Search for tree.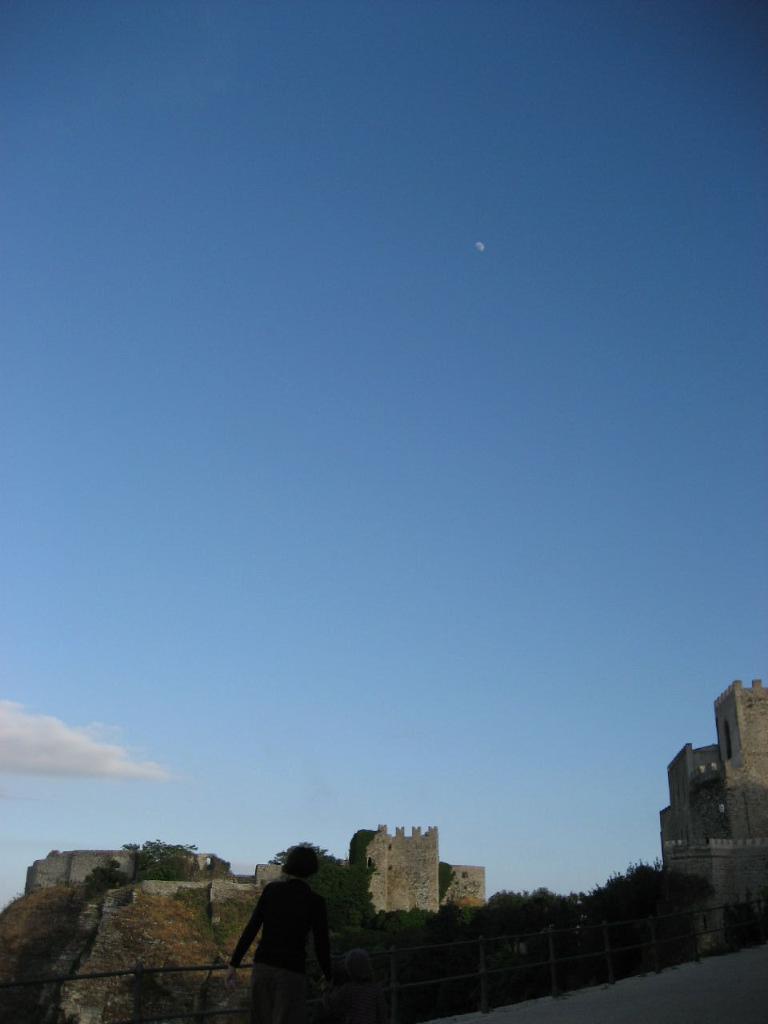
Found at left=126, top=832, right=195, bottom=878.
